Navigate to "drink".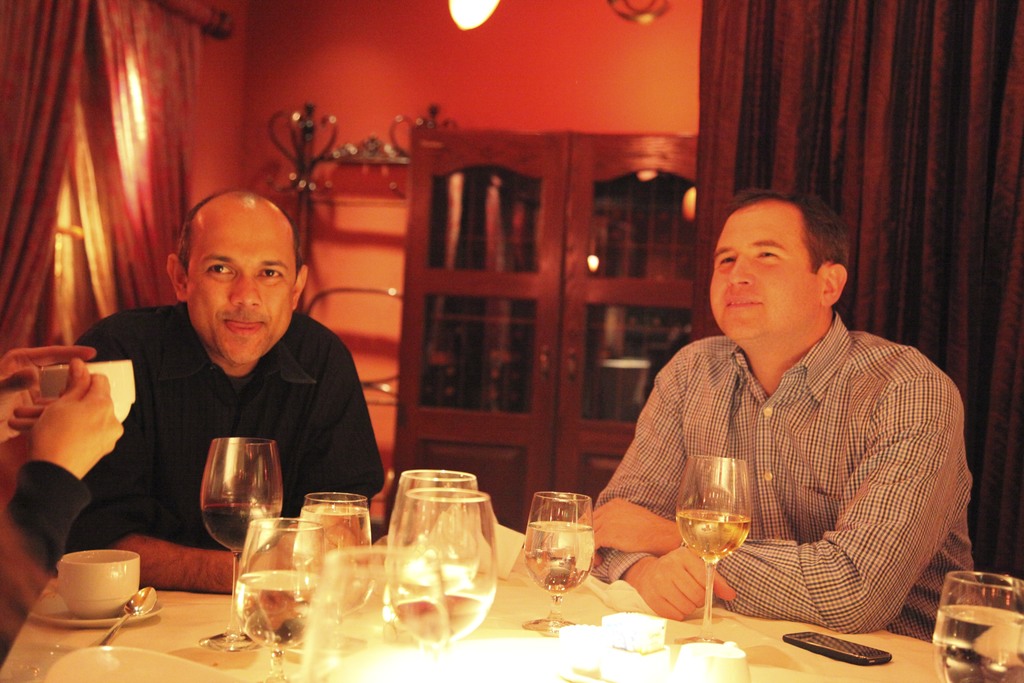
Navigation target: rect(390, 593, 481, 641).
